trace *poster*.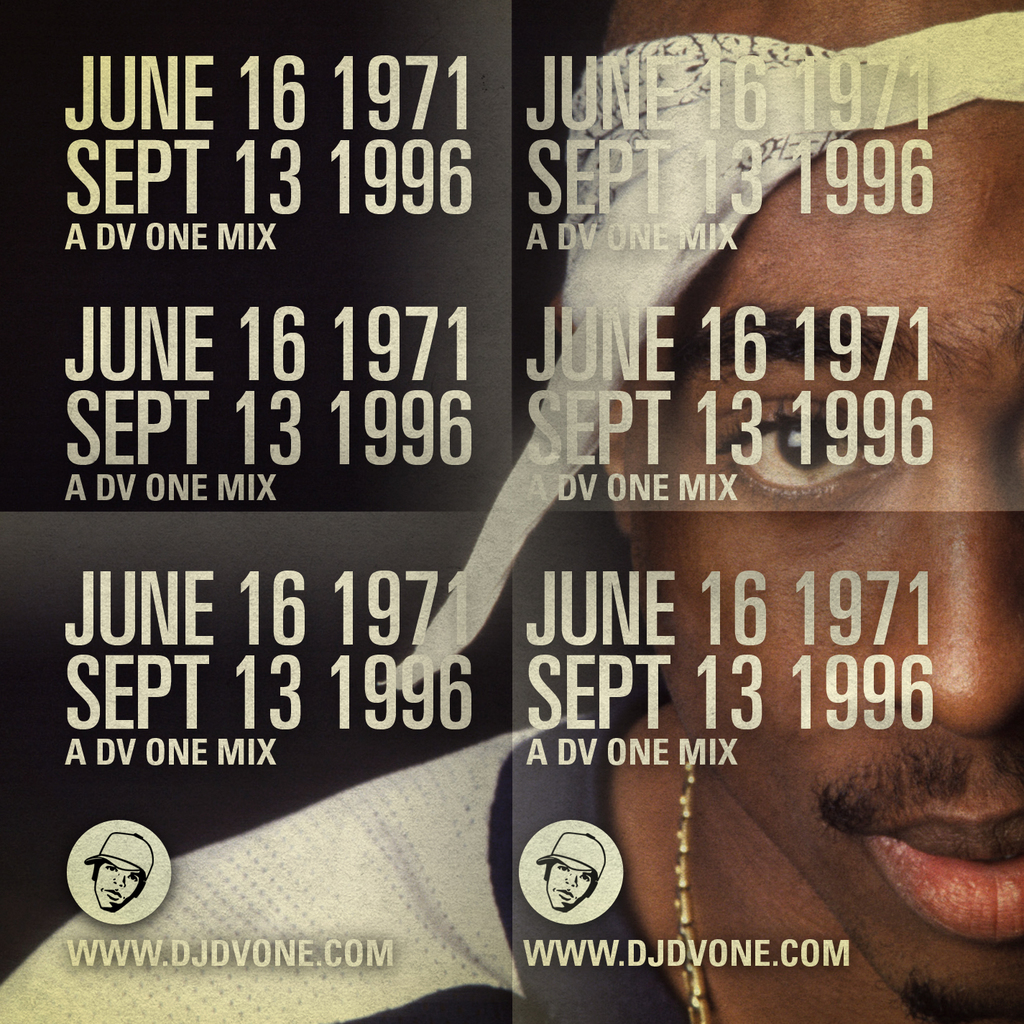
Traced to [0,6,1023,1023].
